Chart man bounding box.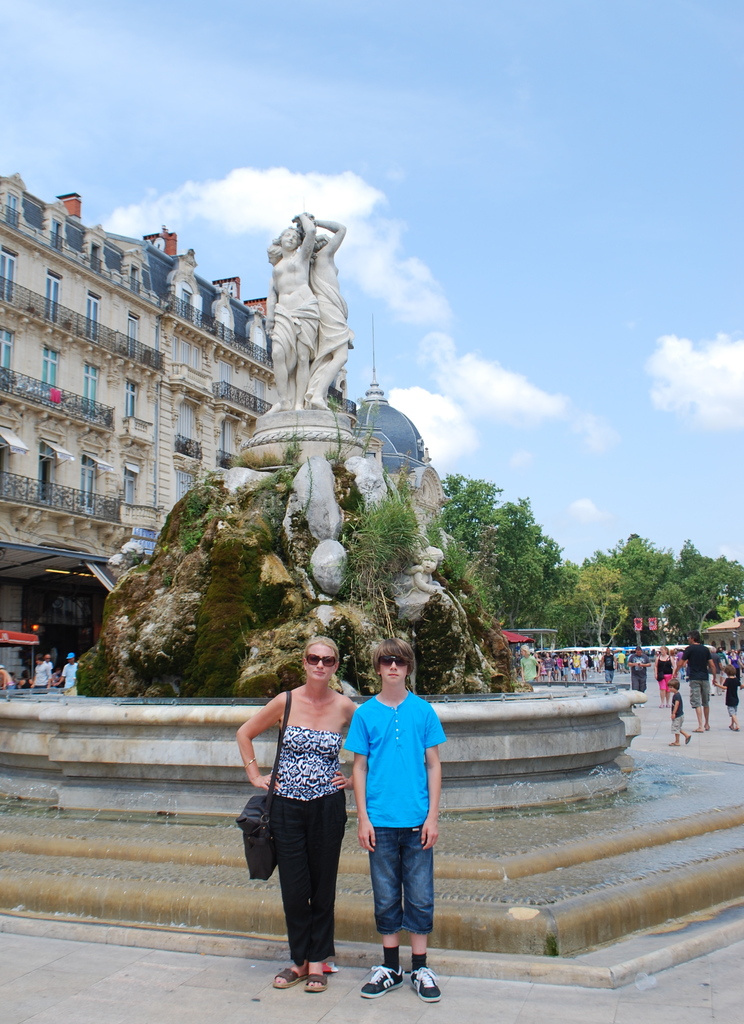
Charted: [671,630,720,733].
